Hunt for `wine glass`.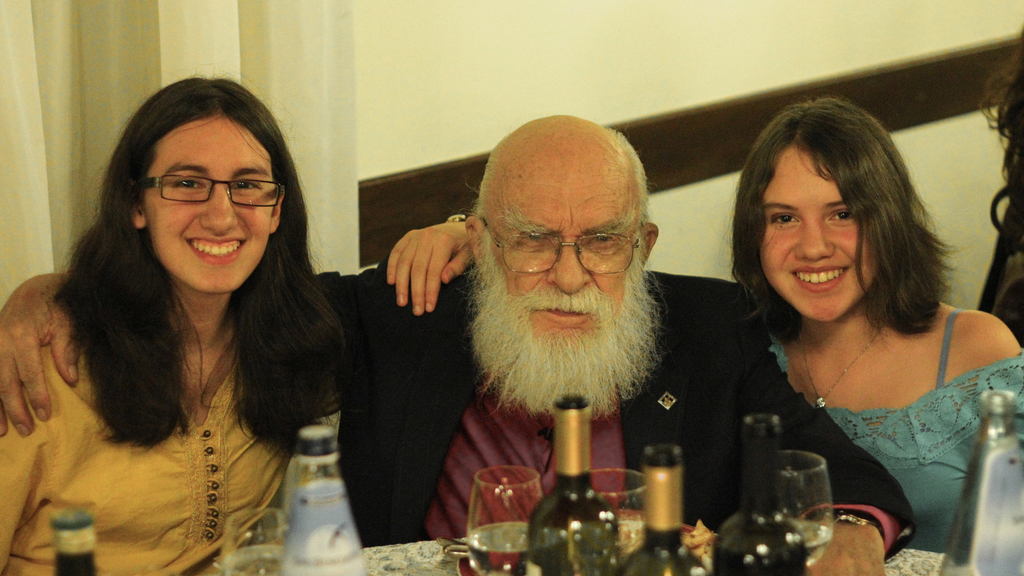
Hunted down at 776:445:836:575.
